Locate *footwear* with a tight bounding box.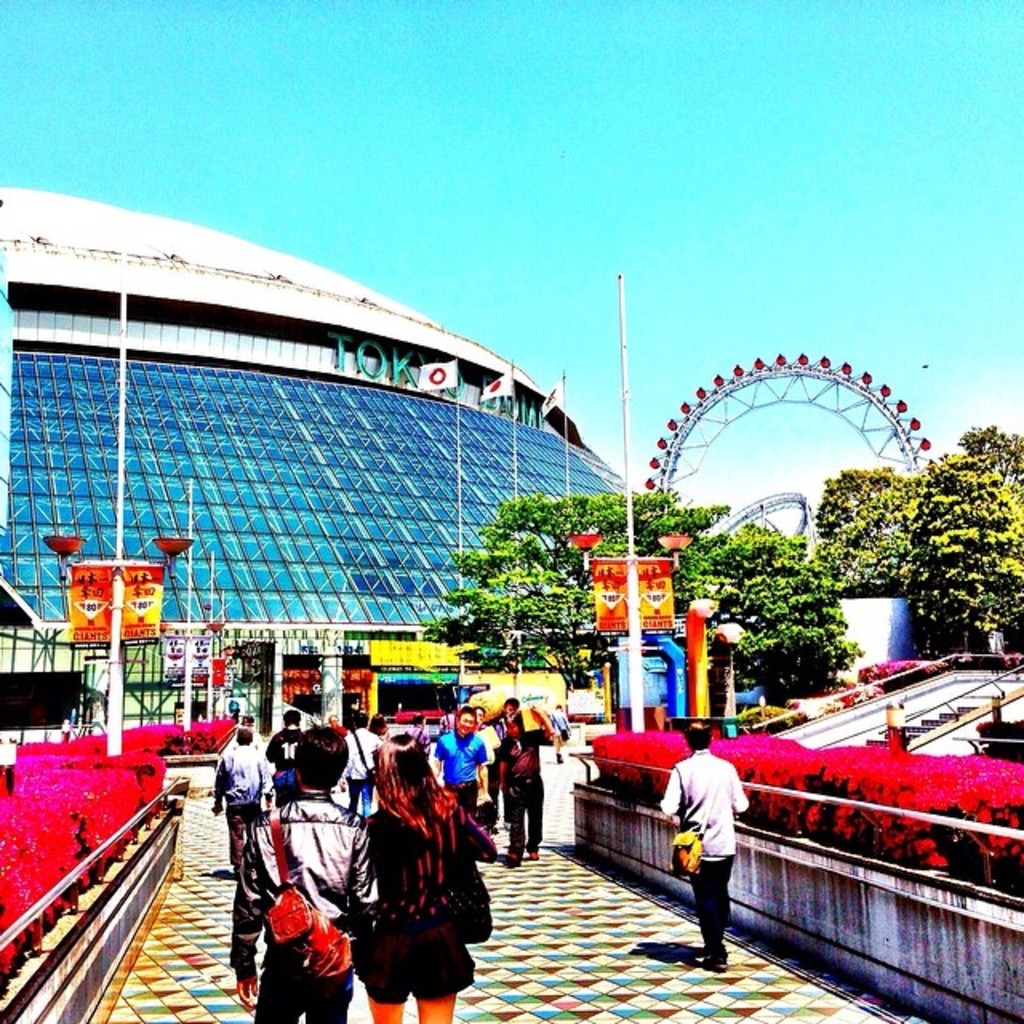
{"x1": 528, "y1": 848, "x2": 541, "y2": 864}.
